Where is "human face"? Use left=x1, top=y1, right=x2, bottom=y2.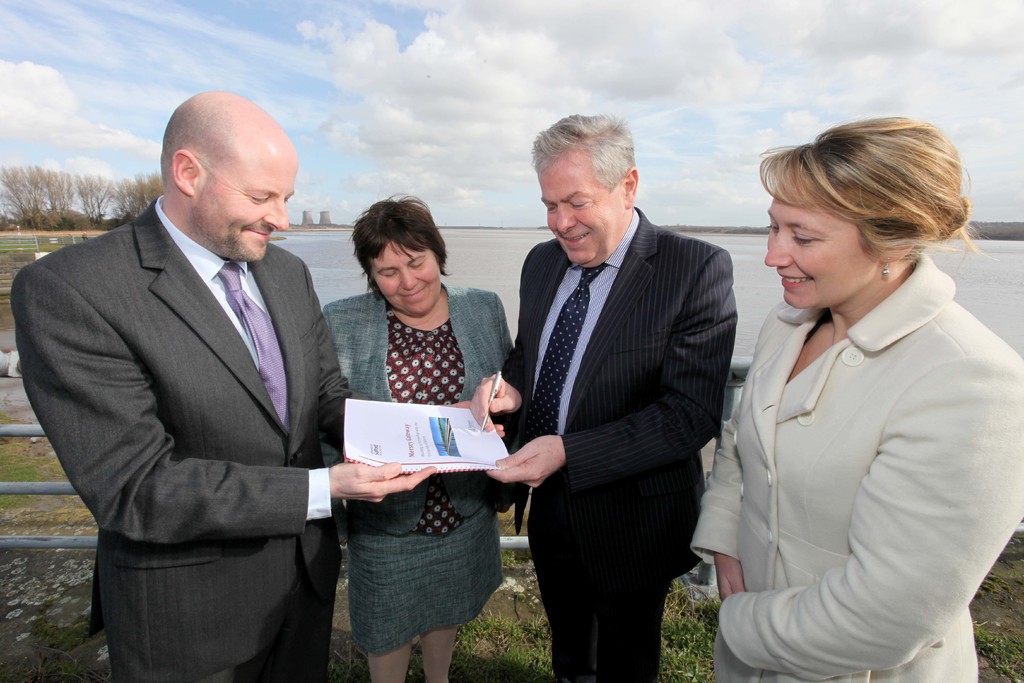
left=370, top=240, right=442, bottom=311.
